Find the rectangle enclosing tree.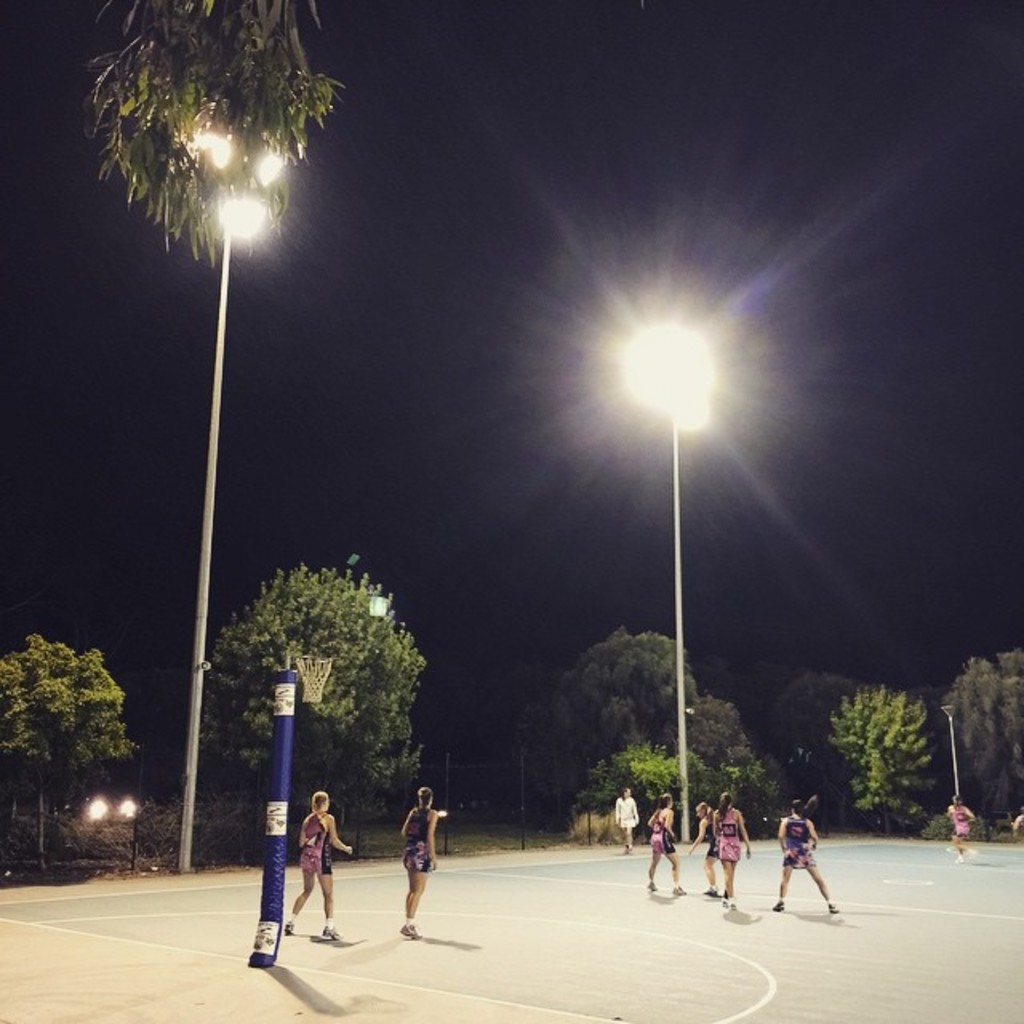
<box>581,750,731,818</box>.
